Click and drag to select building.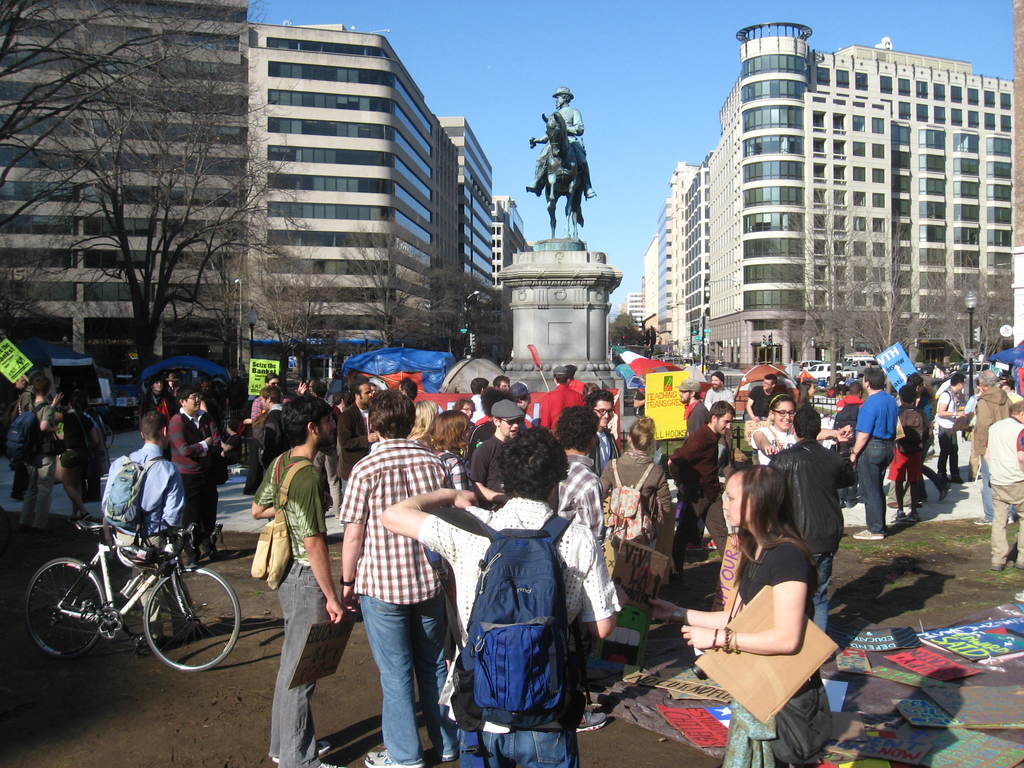
Selection: [0,0,493,404].
